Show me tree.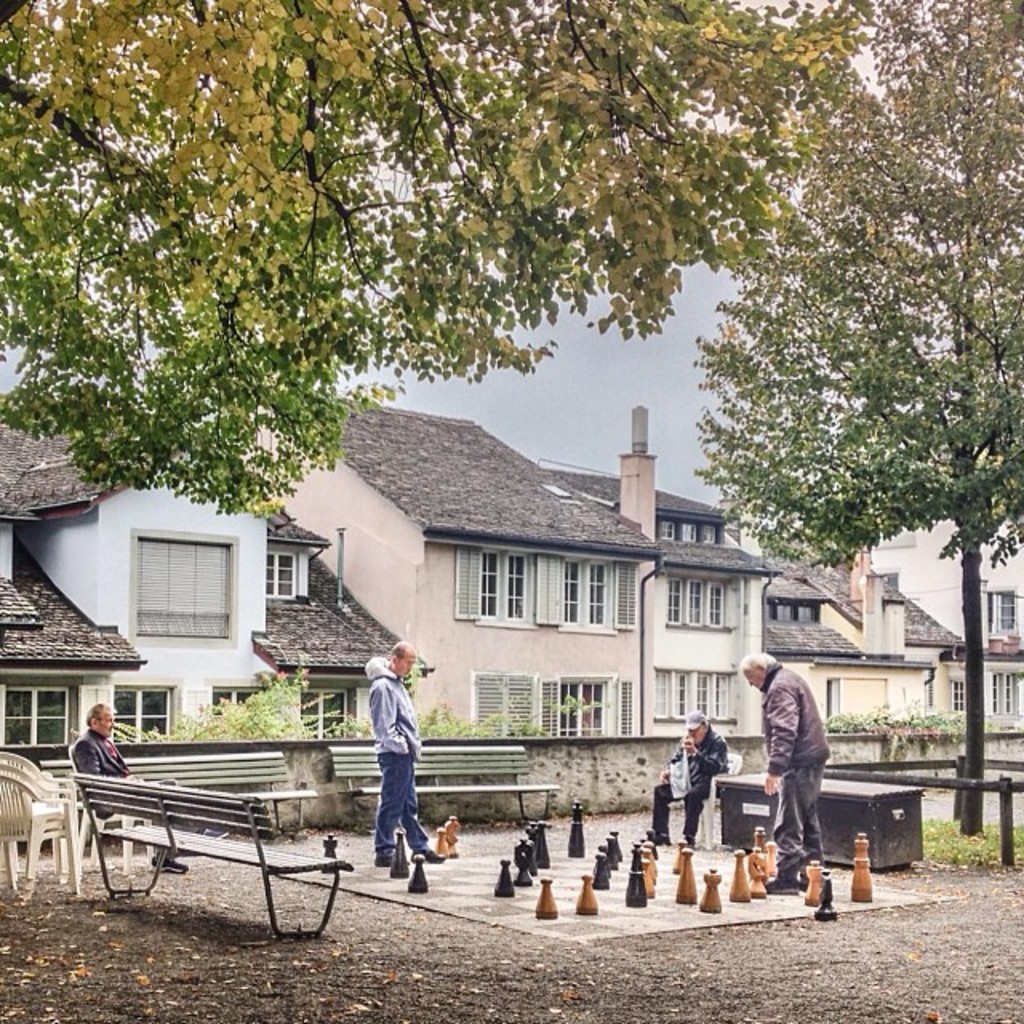
tree is here: (left=0, top=0, right=872, bottom=531).
